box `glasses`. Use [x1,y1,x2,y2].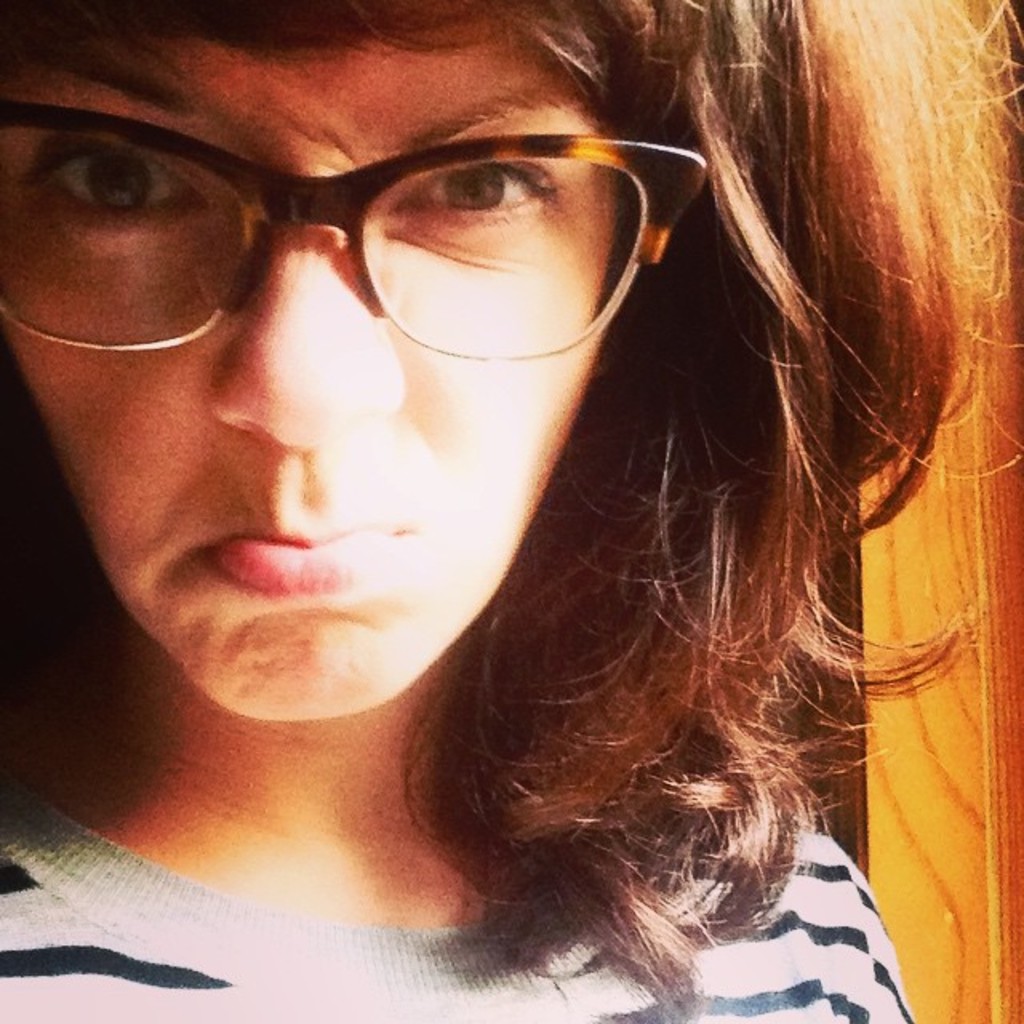
[0,88,712,358].
